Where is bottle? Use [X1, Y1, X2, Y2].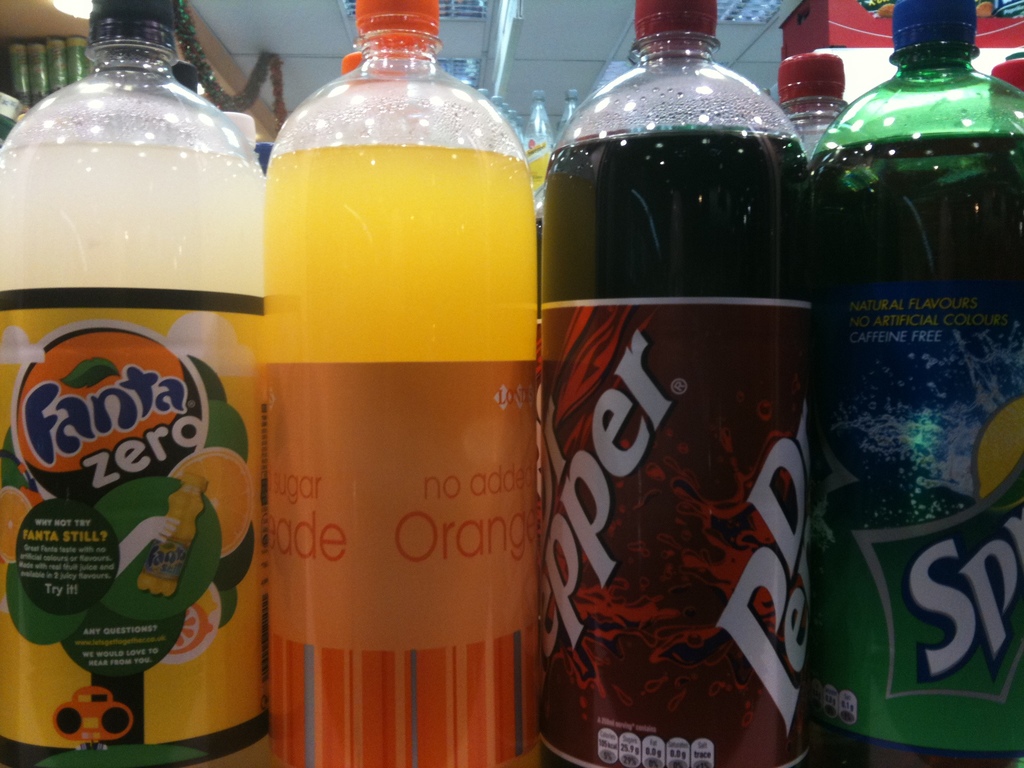
[533, 12, 813, 759].
